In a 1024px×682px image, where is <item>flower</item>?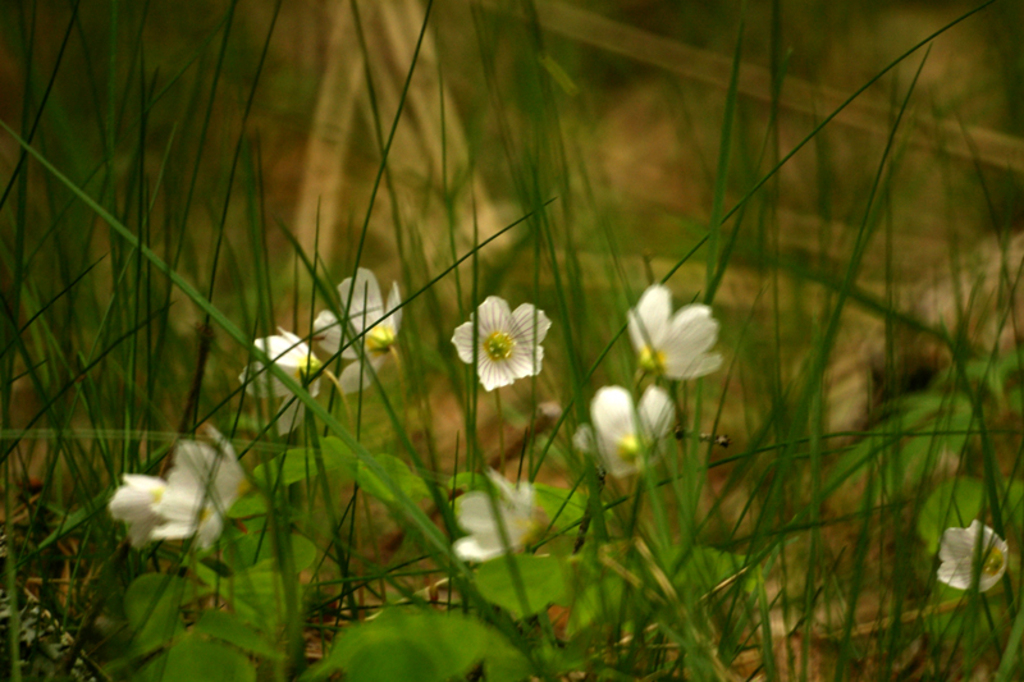
(left=579, top=375, right=680, bottom=481).
